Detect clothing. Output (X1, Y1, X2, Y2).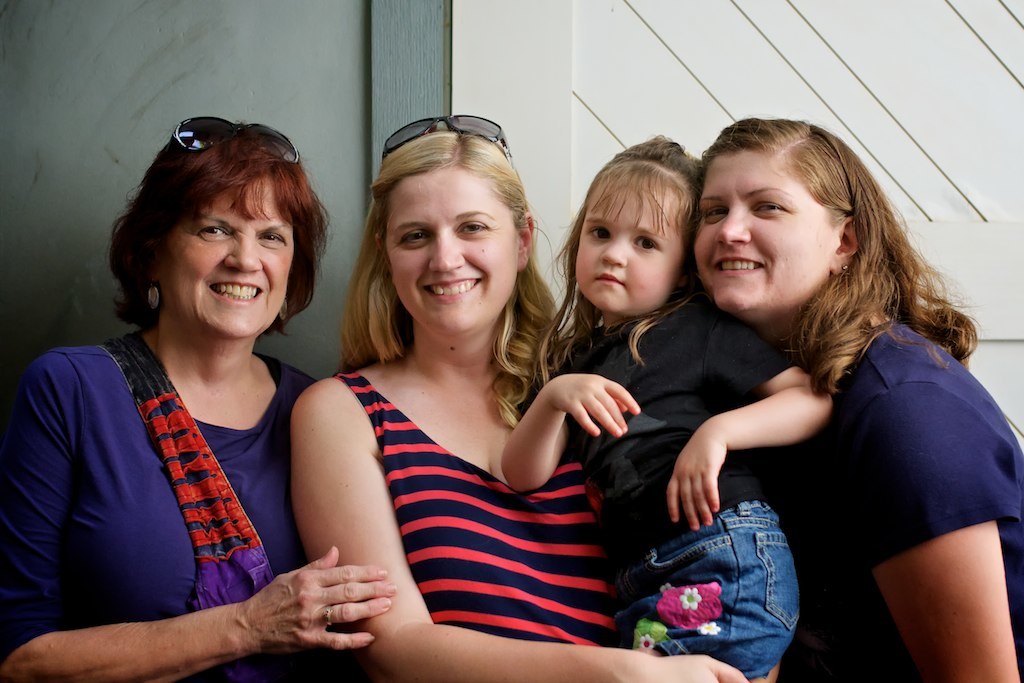
(2, 322, 319, 682).
